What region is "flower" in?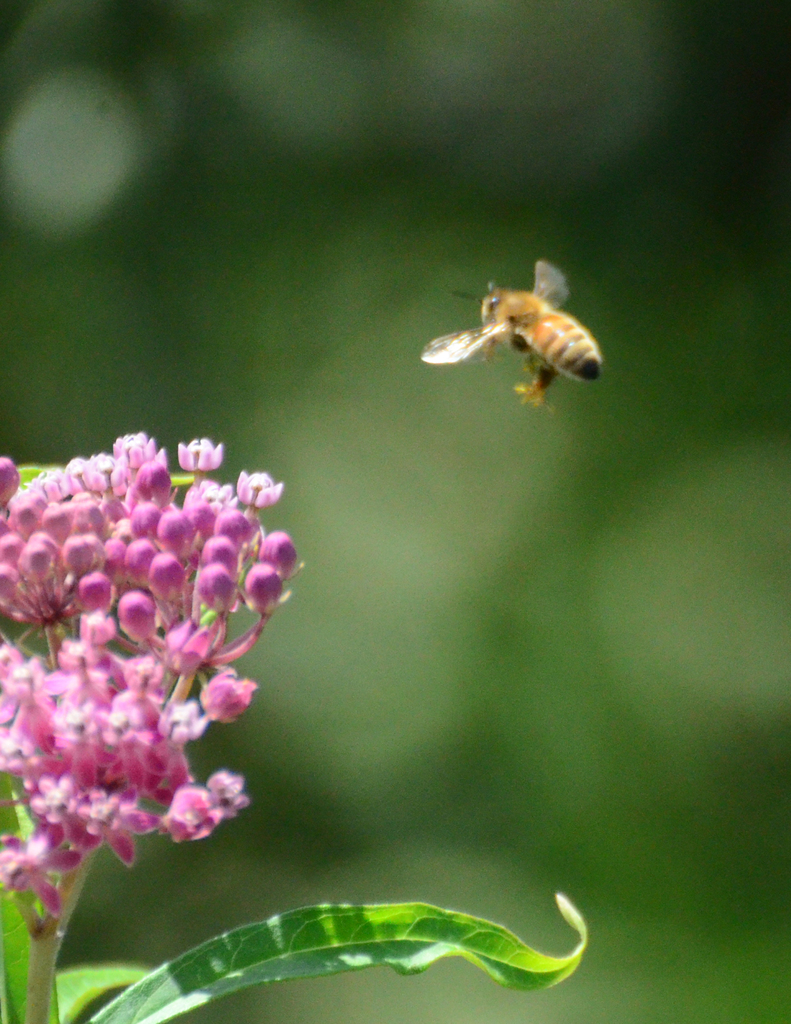
<bbox>22, 398, 292, 922</bbox>.
